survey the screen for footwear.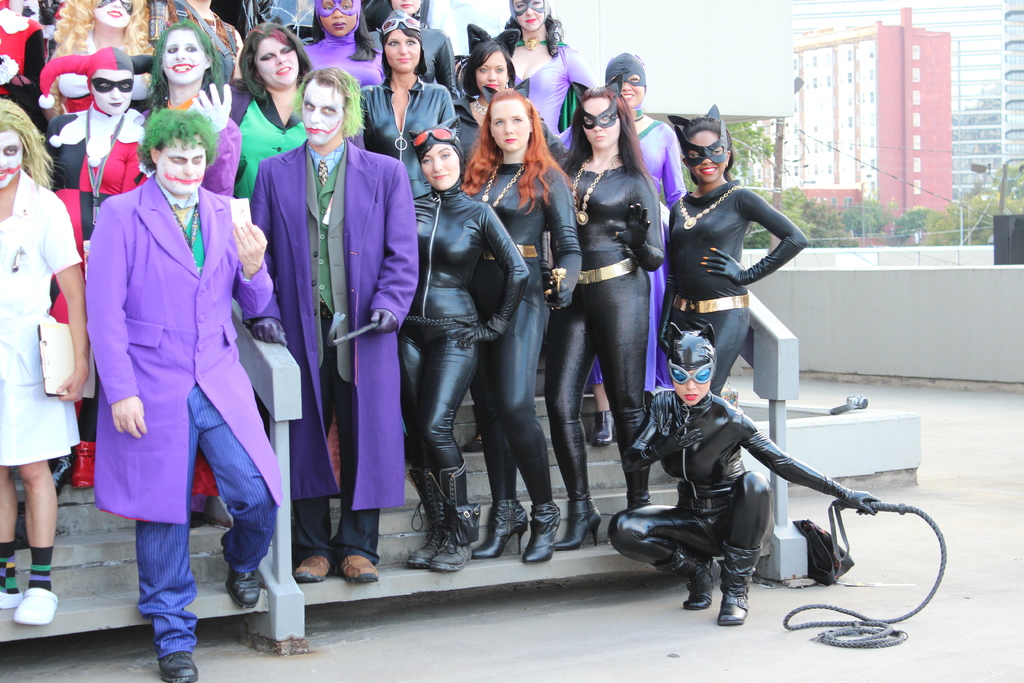
Survey found: [left=300, top=551, right=332, bottom=584].
